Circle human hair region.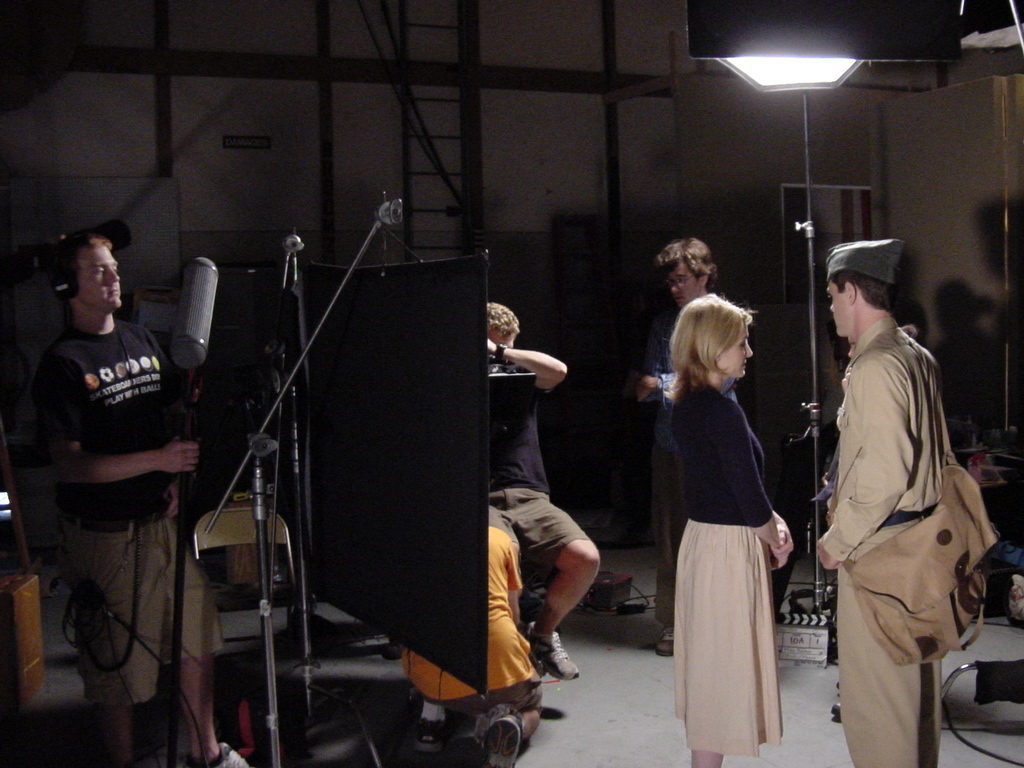
Region: [482, 303, 520, 343].
